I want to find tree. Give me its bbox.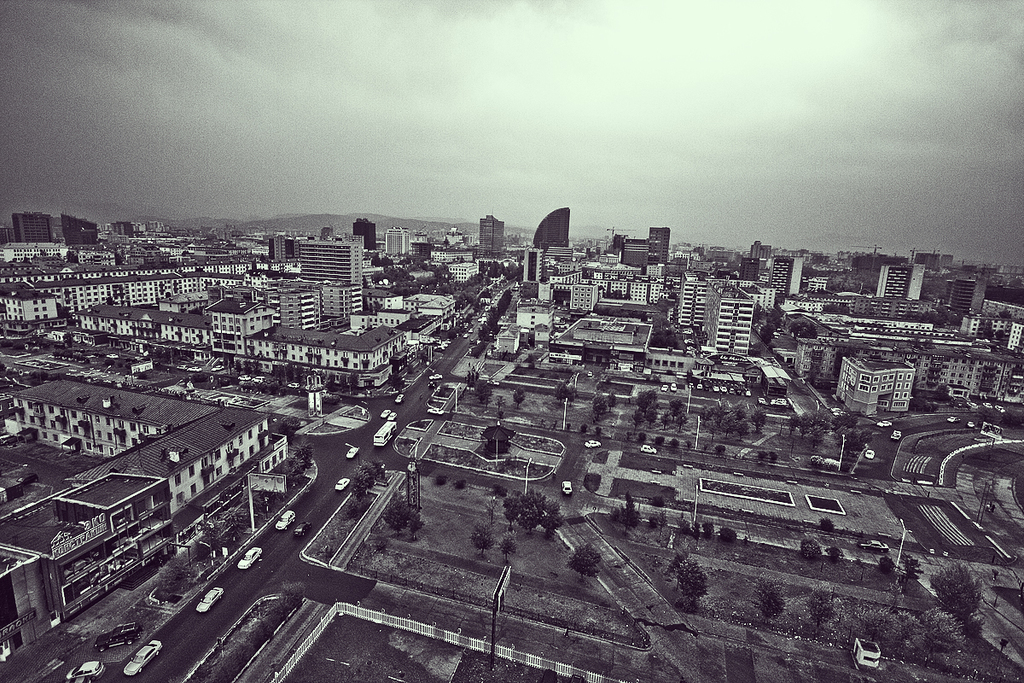
{"x1": 474, "y1": 381, "x2": 496, "y2": 404}.
